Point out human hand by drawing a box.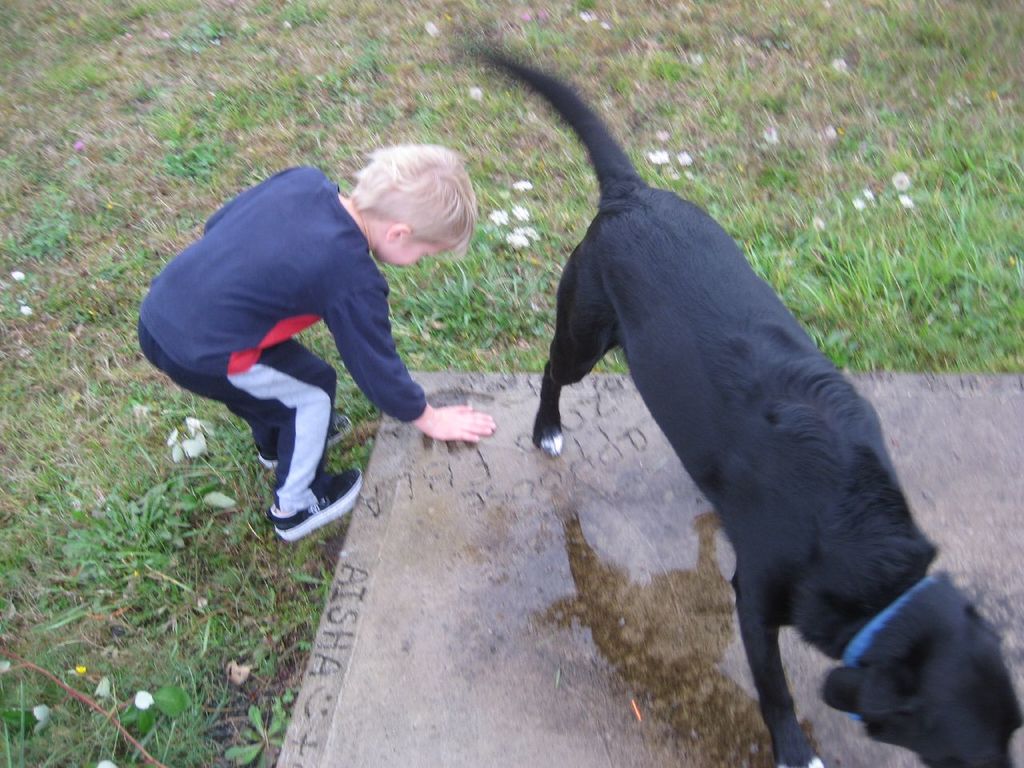
crop(402, 390, 498, 457).
